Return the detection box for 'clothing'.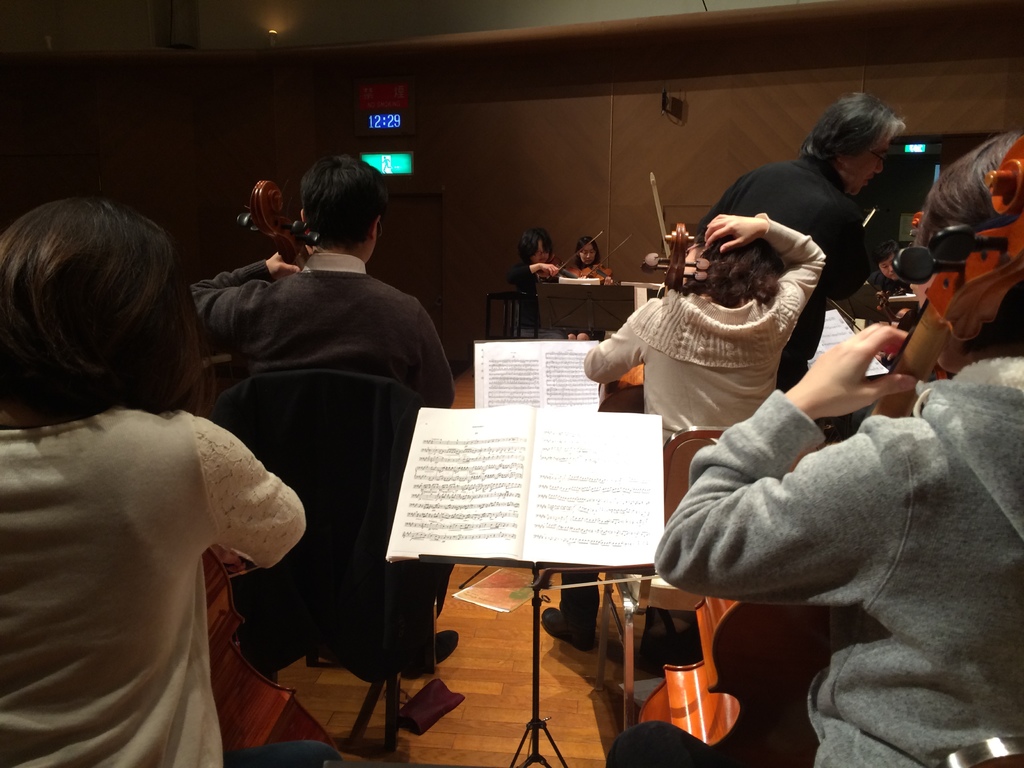
region(701, 157, 876, 445).
